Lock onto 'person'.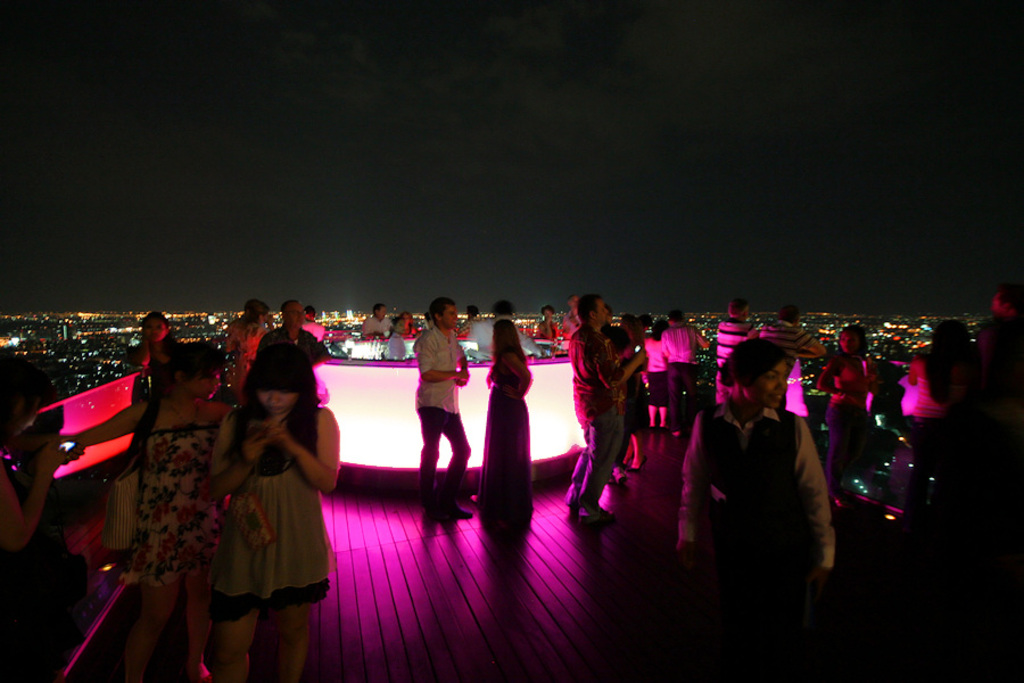
Locked: x1=257, y1=296, x2=330, y2=369.
